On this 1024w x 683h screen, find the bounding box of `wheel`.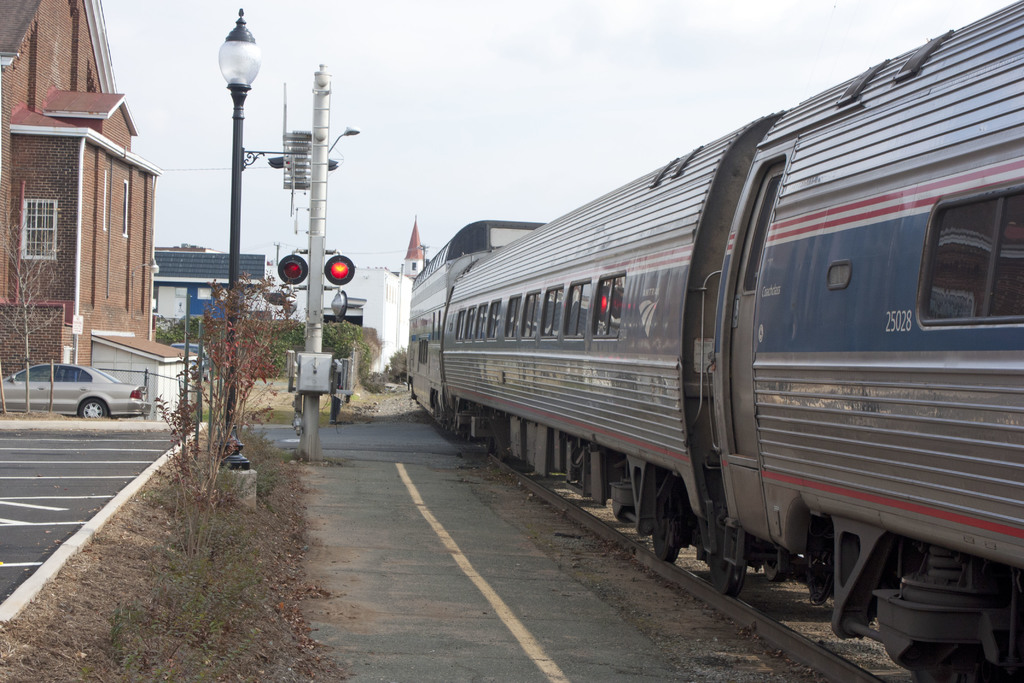
Bounding box: [76,394,111,423].
